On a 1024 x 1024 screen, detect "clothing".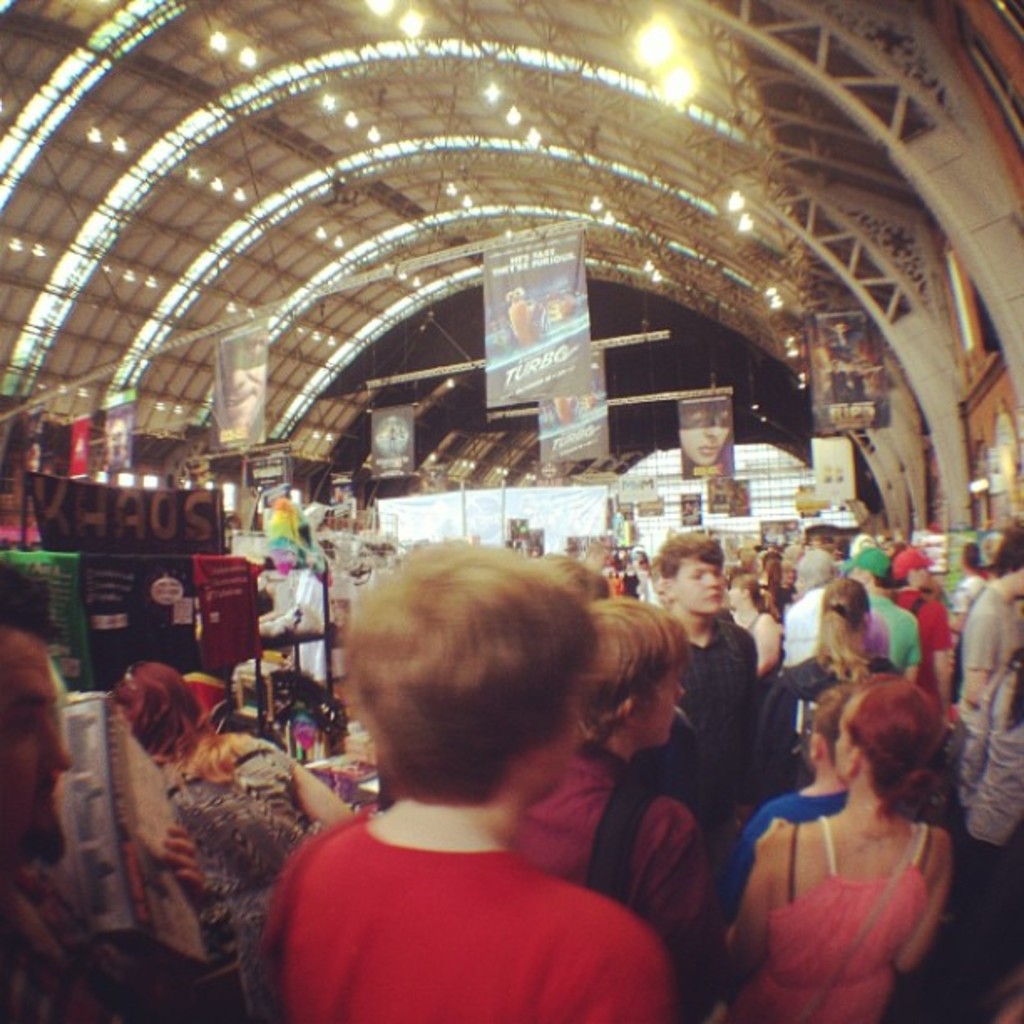
pyautogui.locateOnScreen(753, 808, 930, 1022).
